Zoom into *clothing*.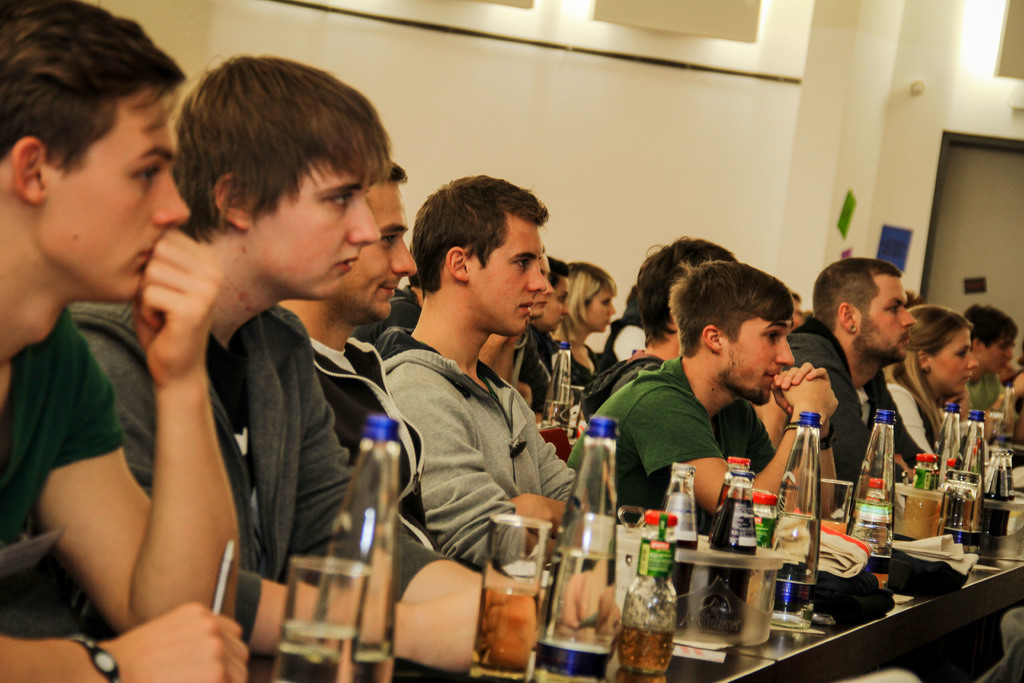
Zoom target: 606/307/684/365.
